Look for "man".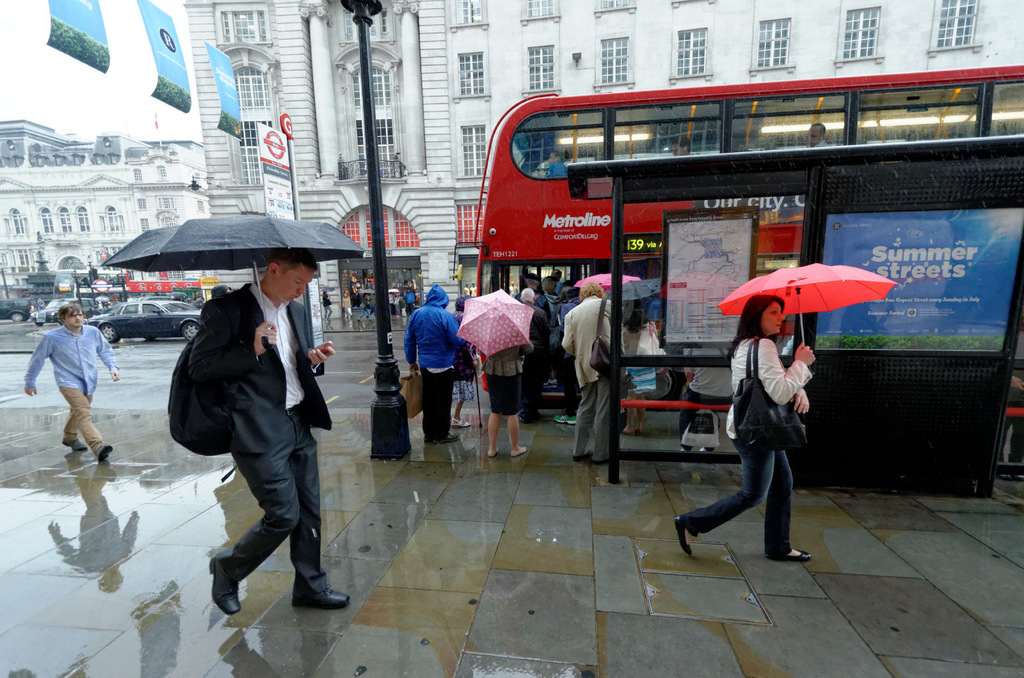
Found: left=552, top=287, right=582, bottom=424.
